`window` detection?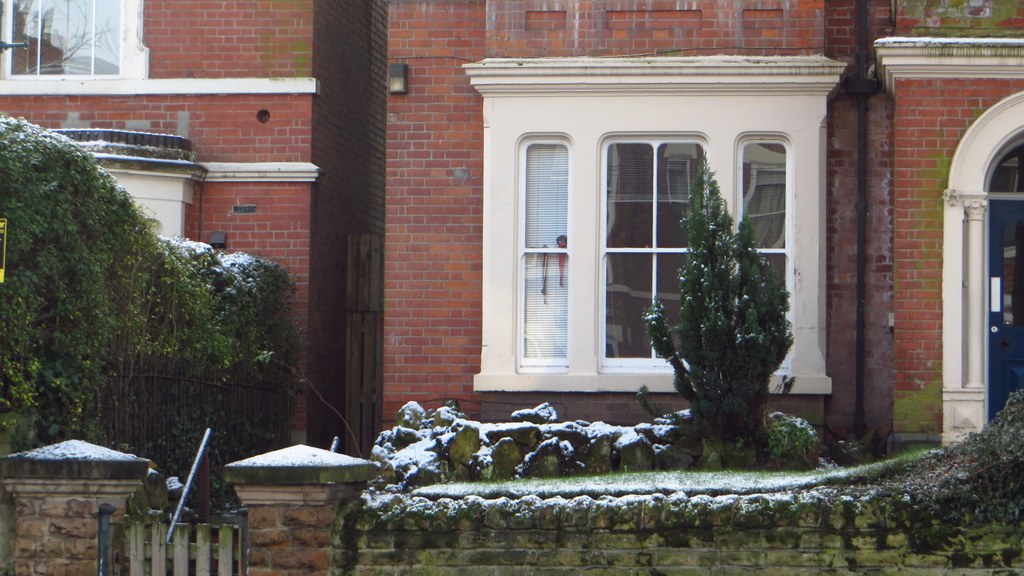
box(0, 0, 152, 77)
